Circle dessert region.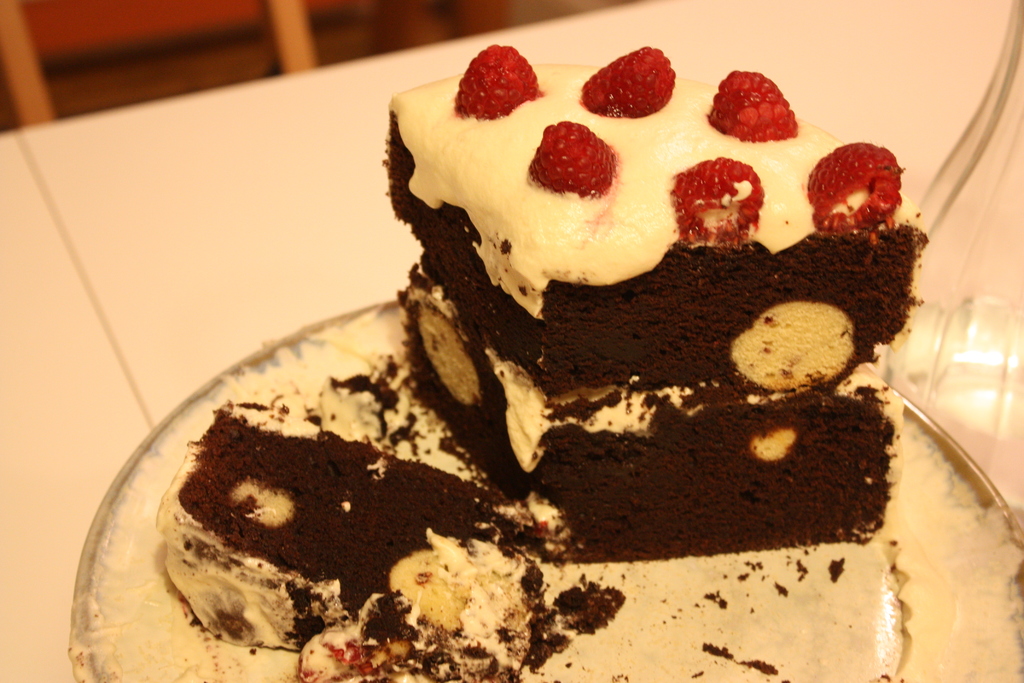
Region: left=388, top=43, right=923, bottom=561.
